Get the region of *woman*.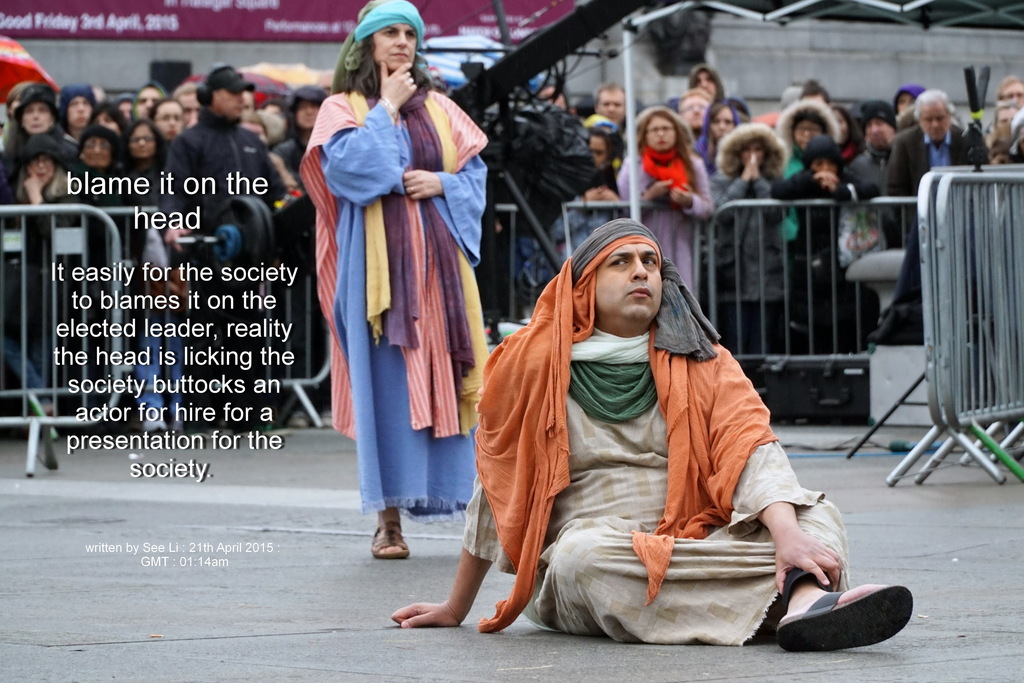
left=9, top=133, right=85, bottom=231.
